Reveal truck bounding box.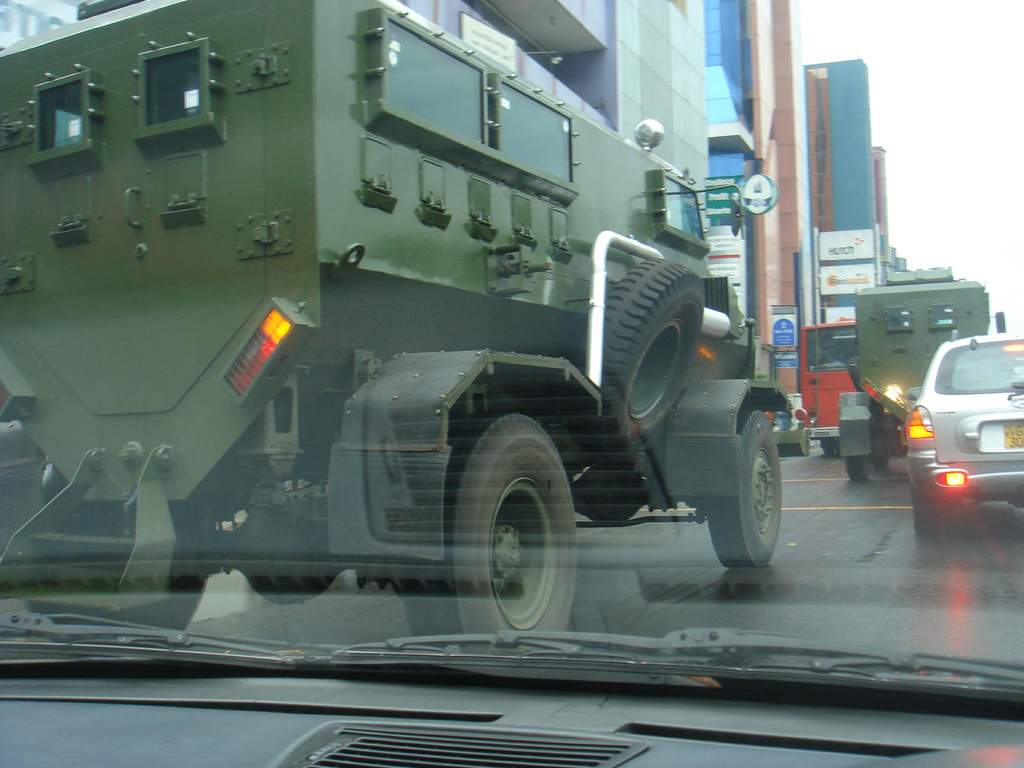
Revealed: (x1=836, y1=262, x2=1010, y2=488).
